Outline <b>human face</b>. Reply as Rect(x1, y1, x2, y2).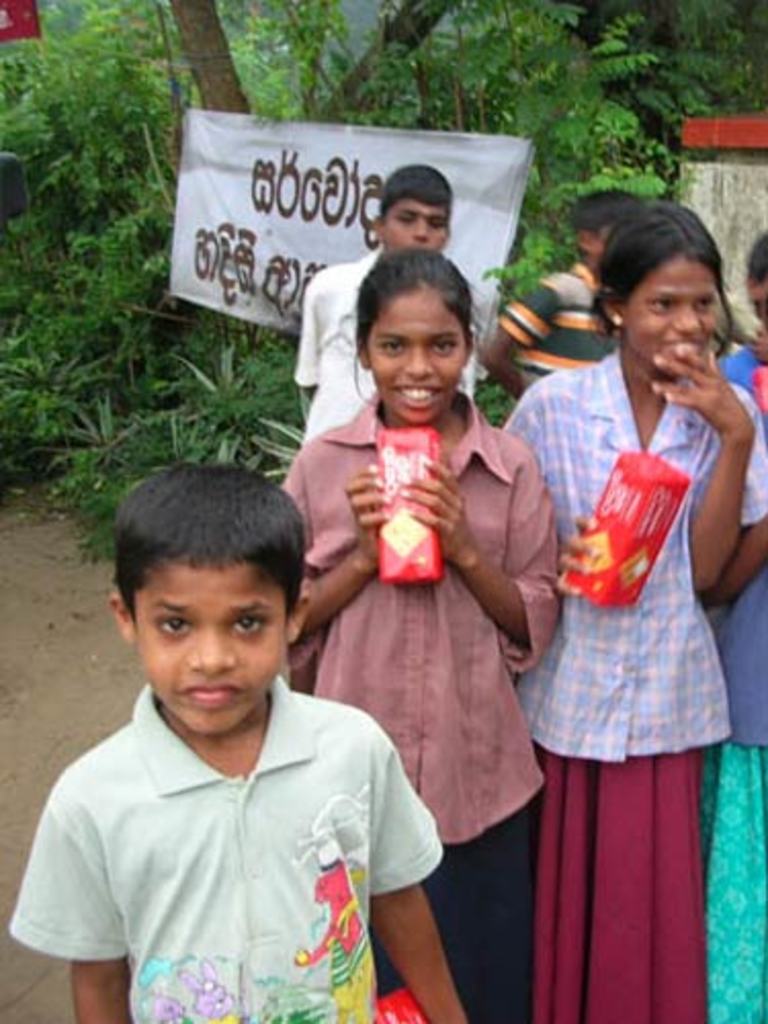
Rect(371, 182, 446, 262).
